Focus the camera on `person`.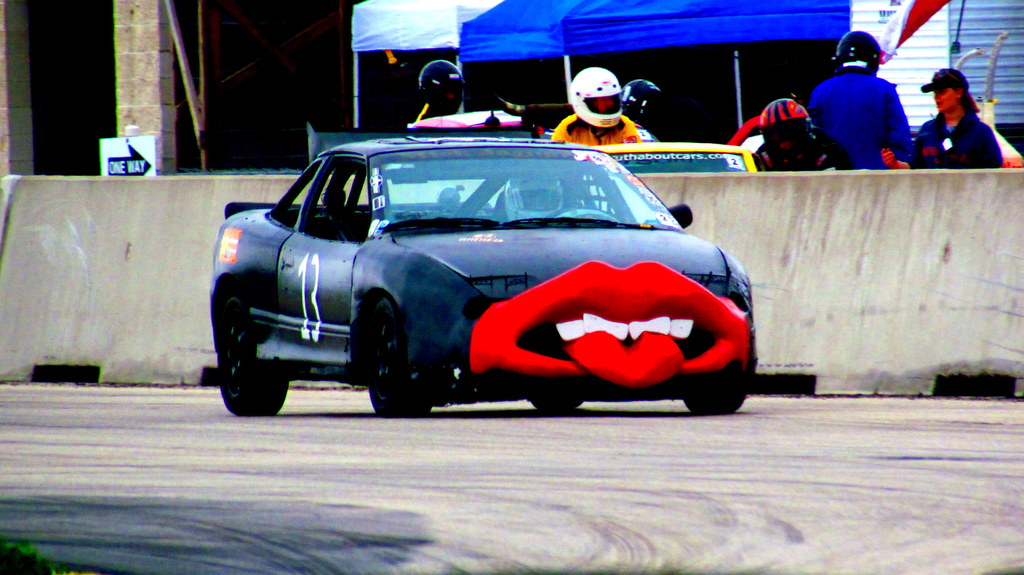
Focus region: 812, 27, 923, 175.
